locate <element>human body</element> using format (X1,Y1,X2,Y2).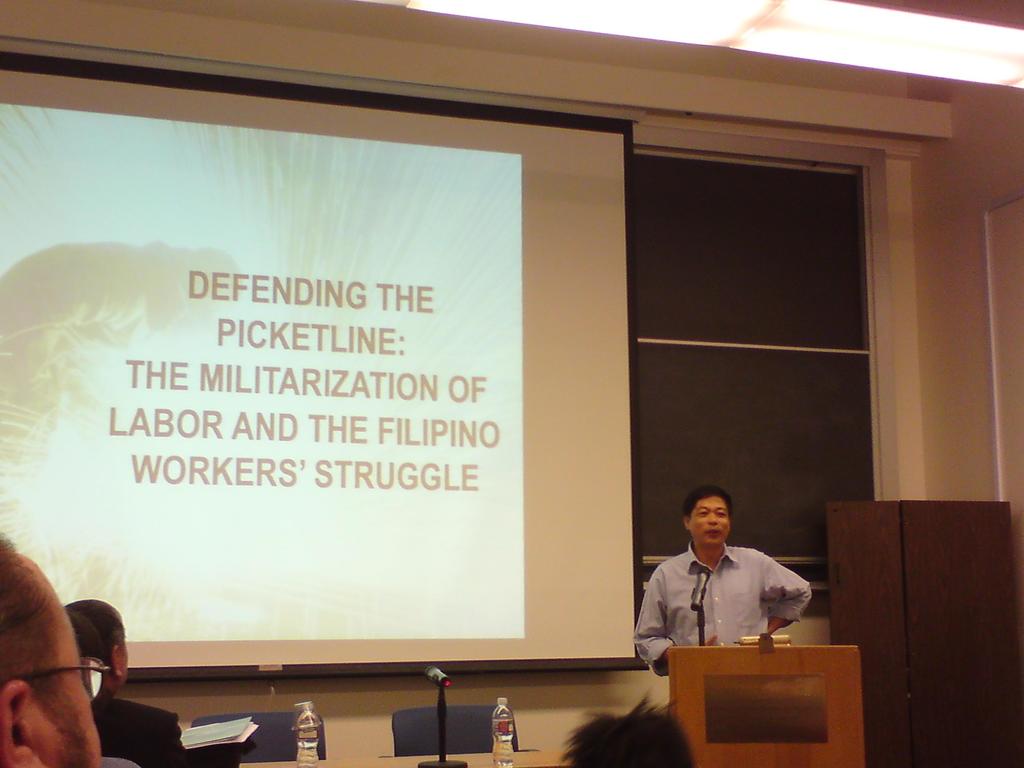
(99,756,140,767).
